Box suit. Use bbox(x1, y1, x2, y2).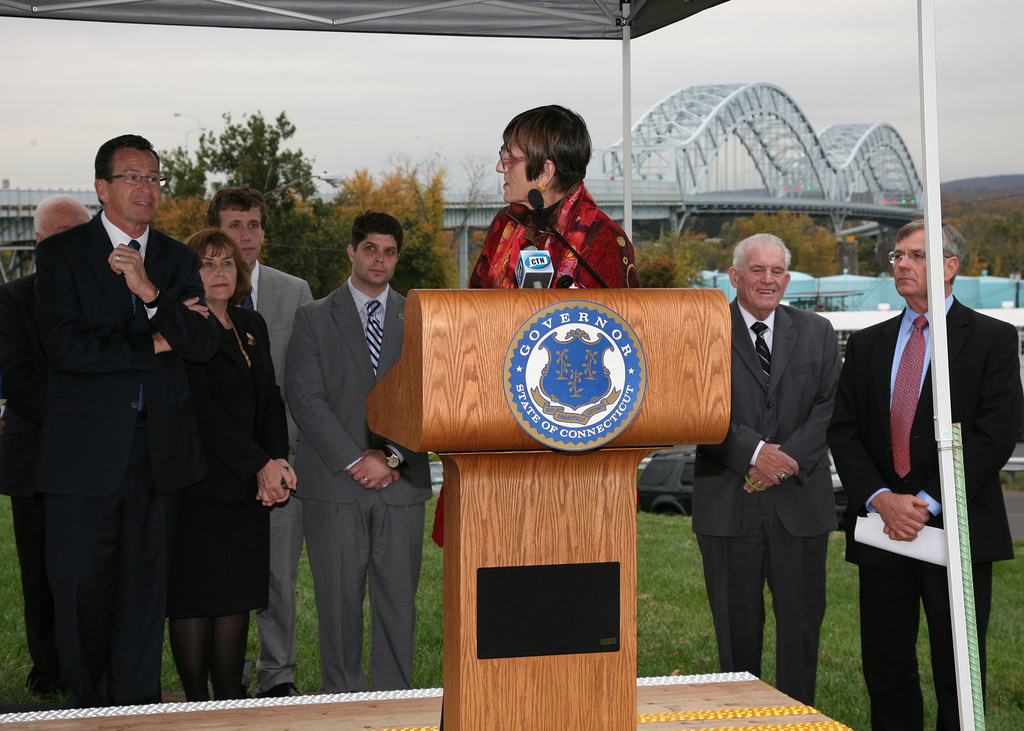
bbox(29, 205, 223, 702).
